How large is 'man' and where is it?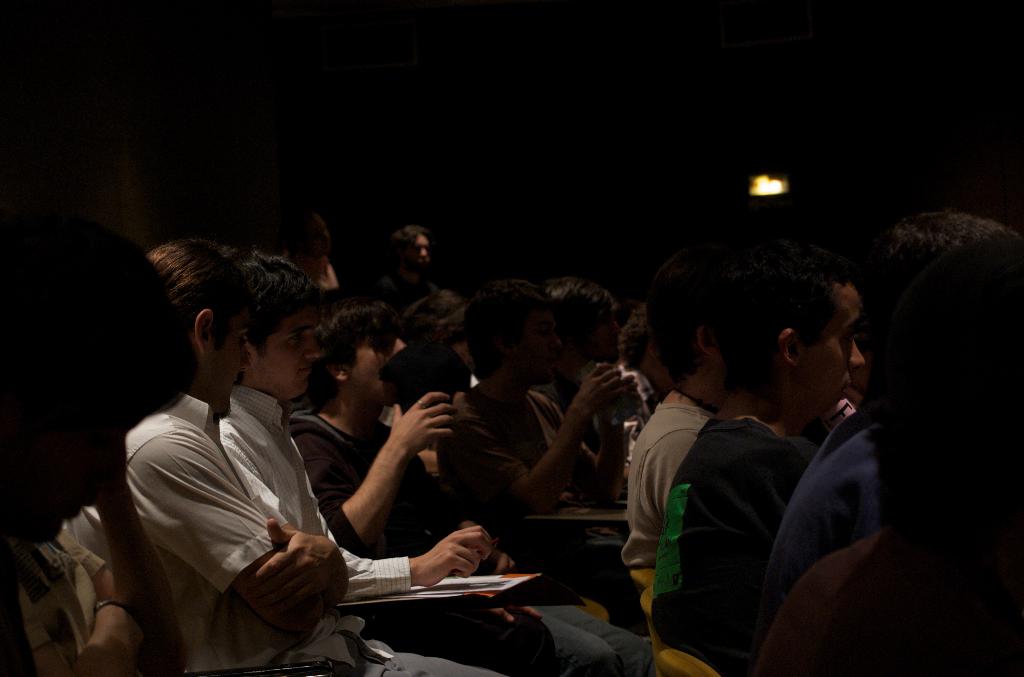
Bounding box: <bbox>124, 238, 495, 676</bbox>.
